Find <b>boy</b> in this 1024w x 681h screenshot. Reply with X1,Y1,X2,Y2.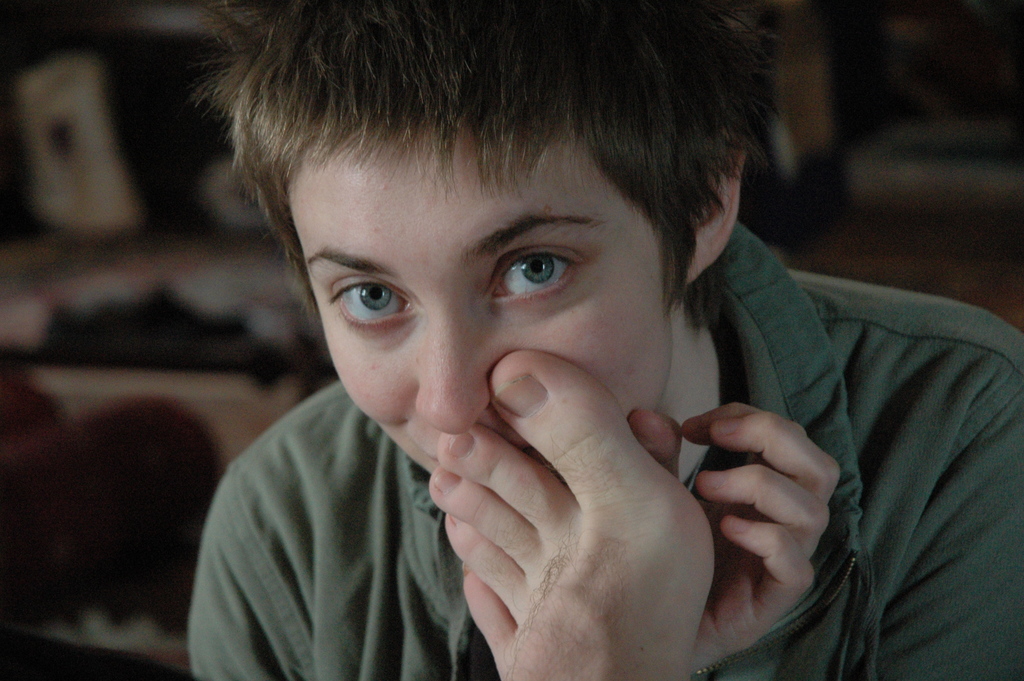
170,0,891,680.
